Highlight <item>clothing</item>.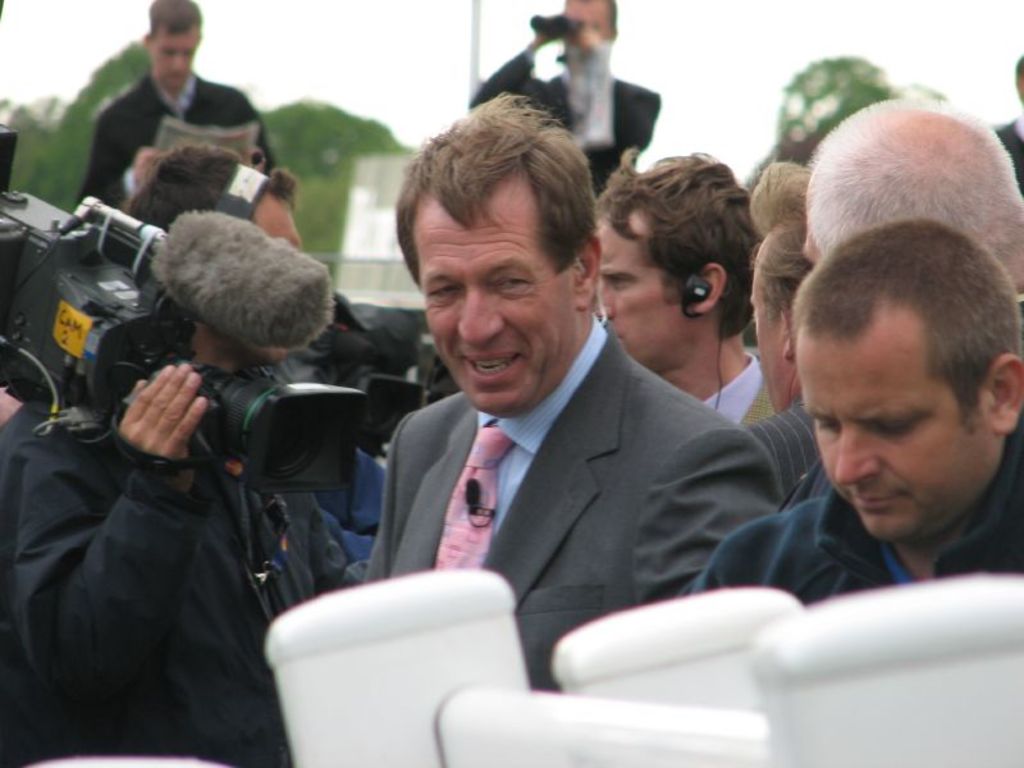
Highlighted region: [378, 317, 788, 692].
